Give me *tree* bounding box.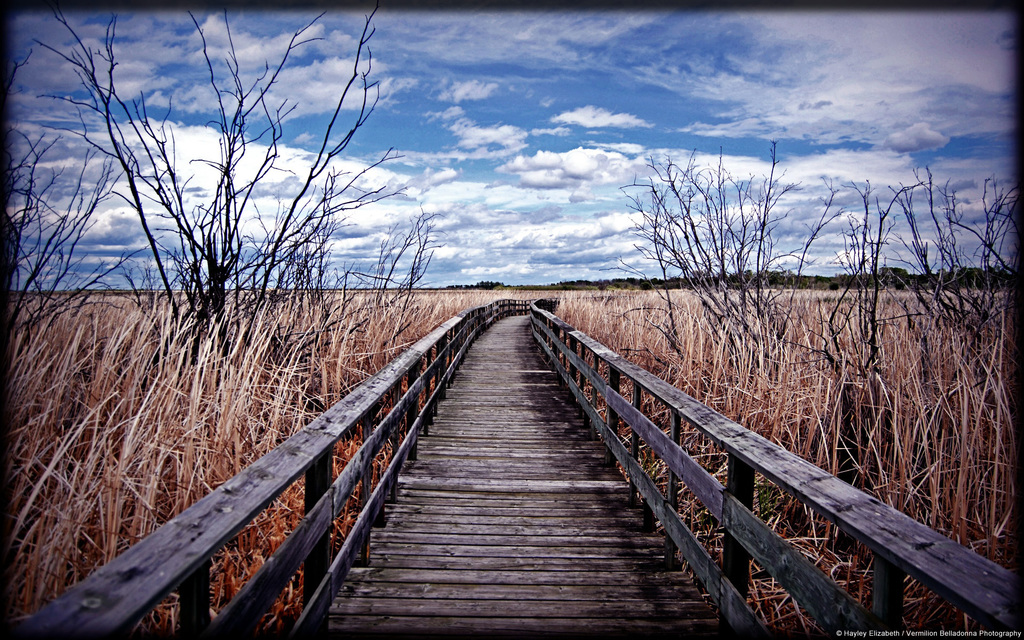
x1=617, y1=127, x2=834, y2=308.
